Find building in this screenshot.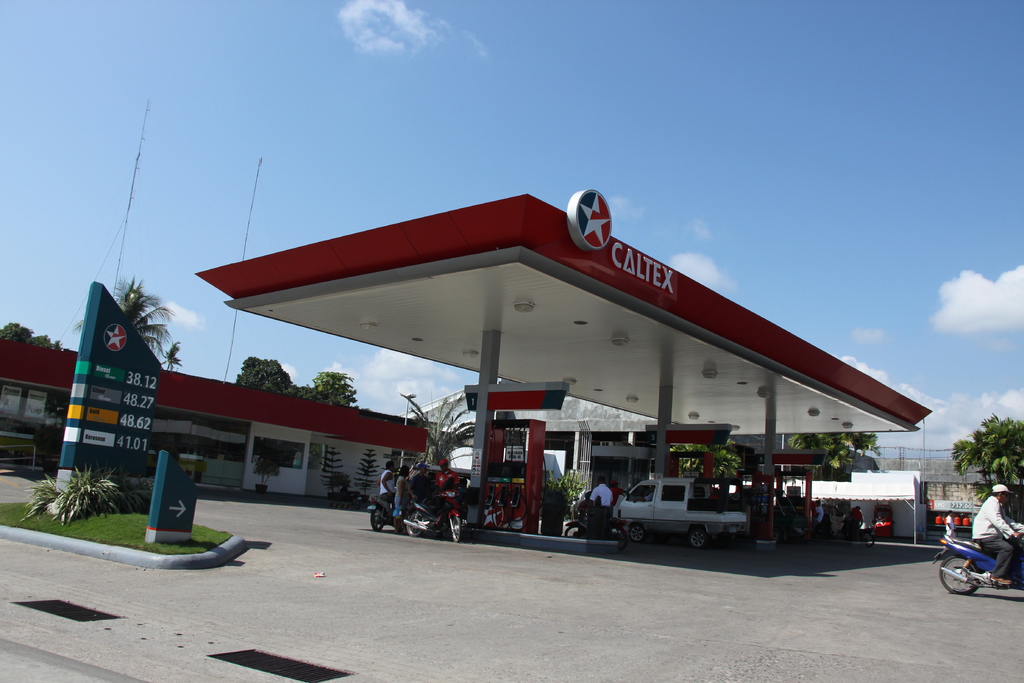
The bounding box for building is {"x1": 0, "y1": 333, "x2": 436, "y2": 493}.
